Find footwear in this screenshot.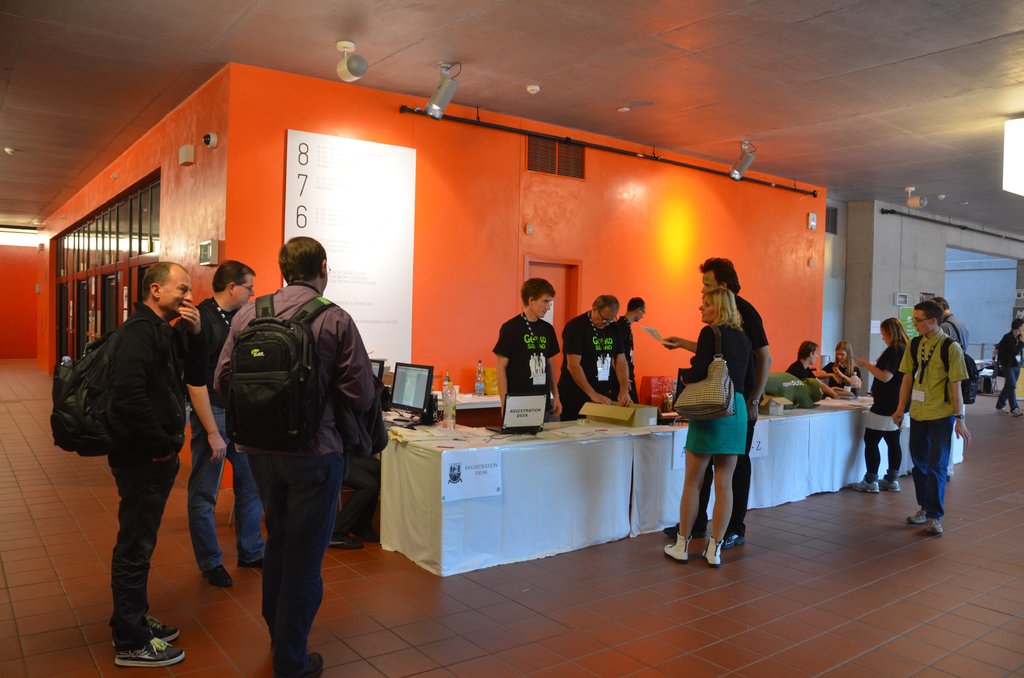
The bounding box for footwear is box=[113, 637, 184, 670].
